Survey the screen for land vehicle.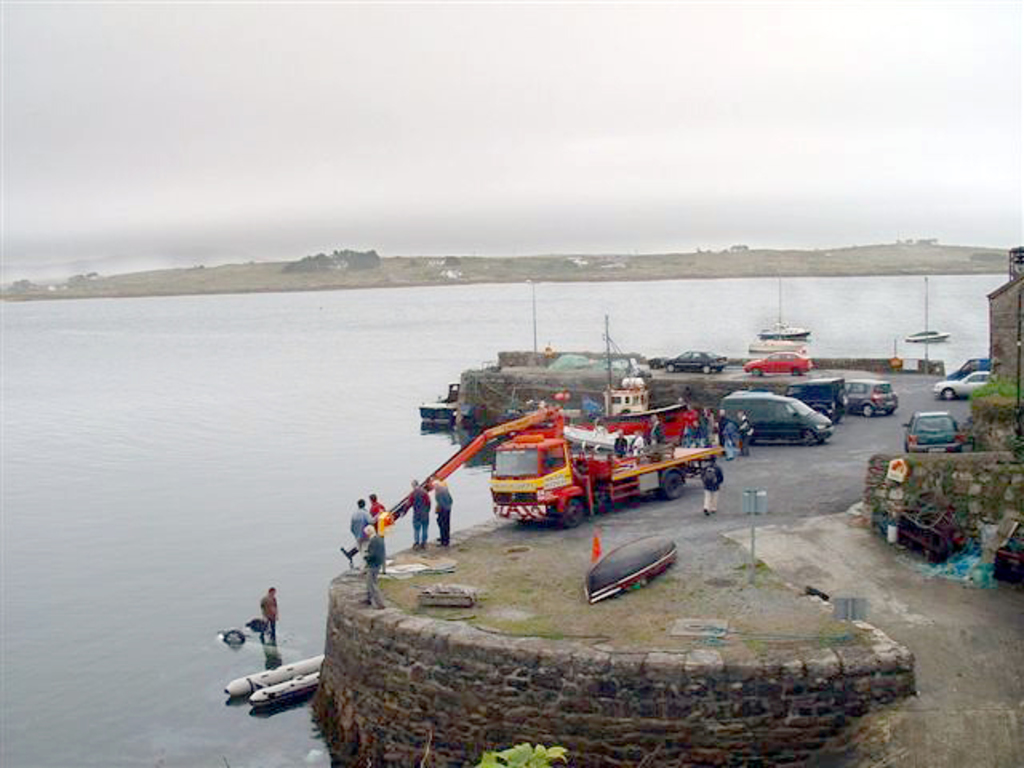
Survey found: box=[742, 349, 813, 379].
